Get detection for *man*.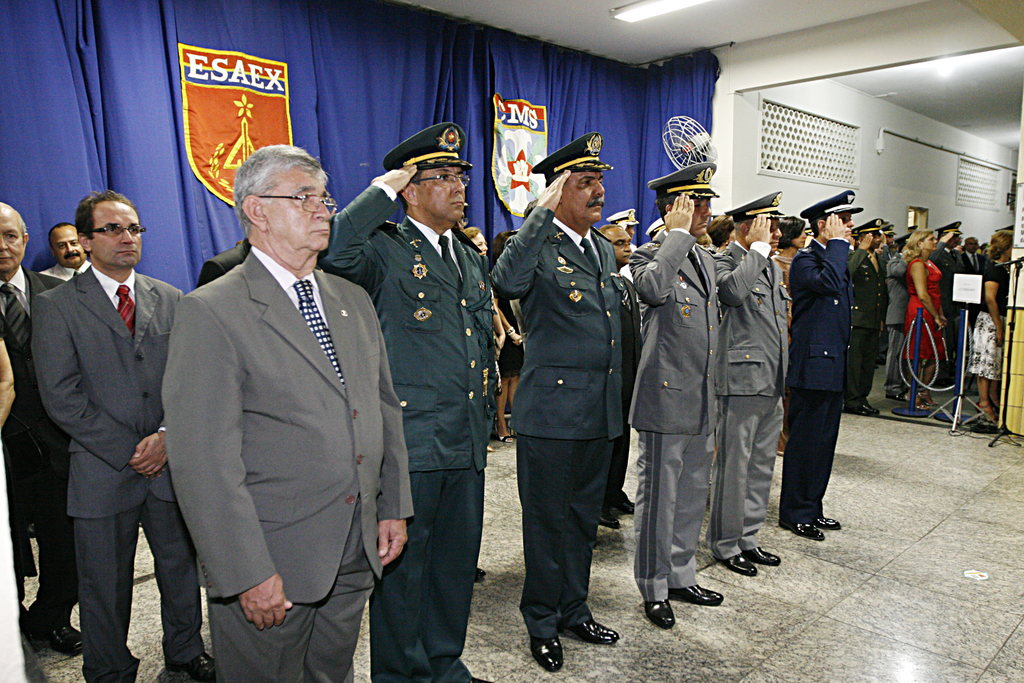
Detection: 622, 161, 724, 634.
